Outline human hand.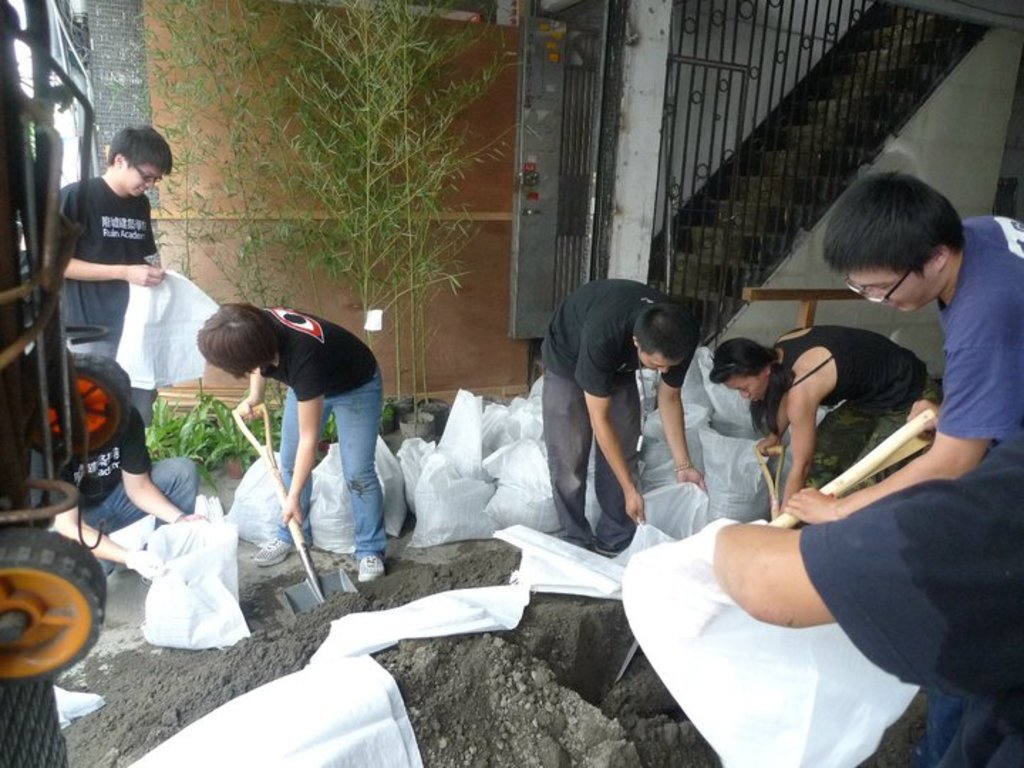
Outline: detection(785, 489, 835, 526).
